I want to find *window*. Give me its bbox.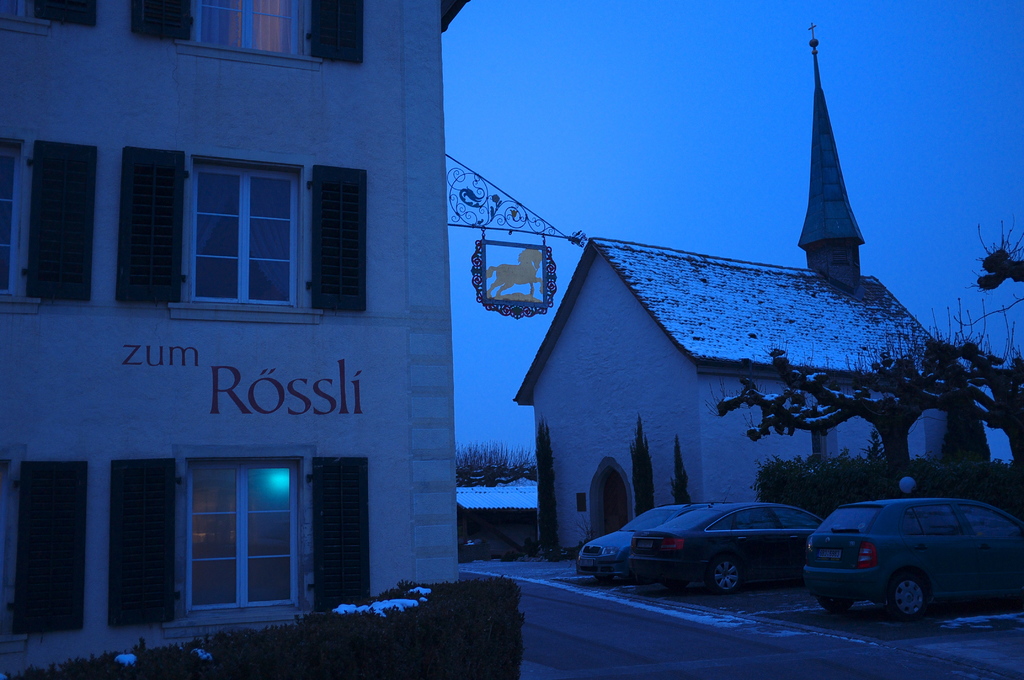
select_region(0, 142, 101, 312).
